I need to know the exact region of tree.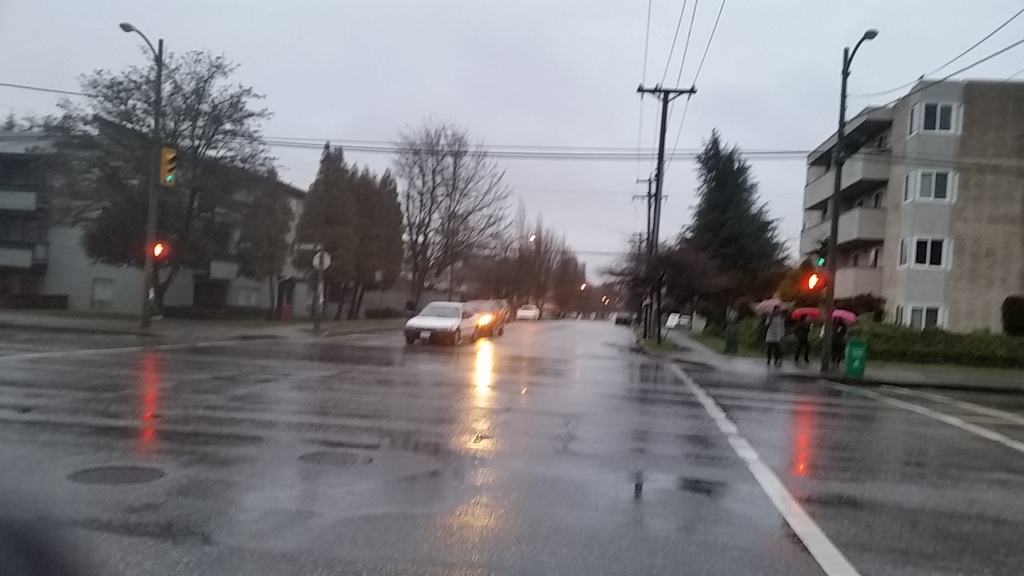
Region: 348/166/404/323.
